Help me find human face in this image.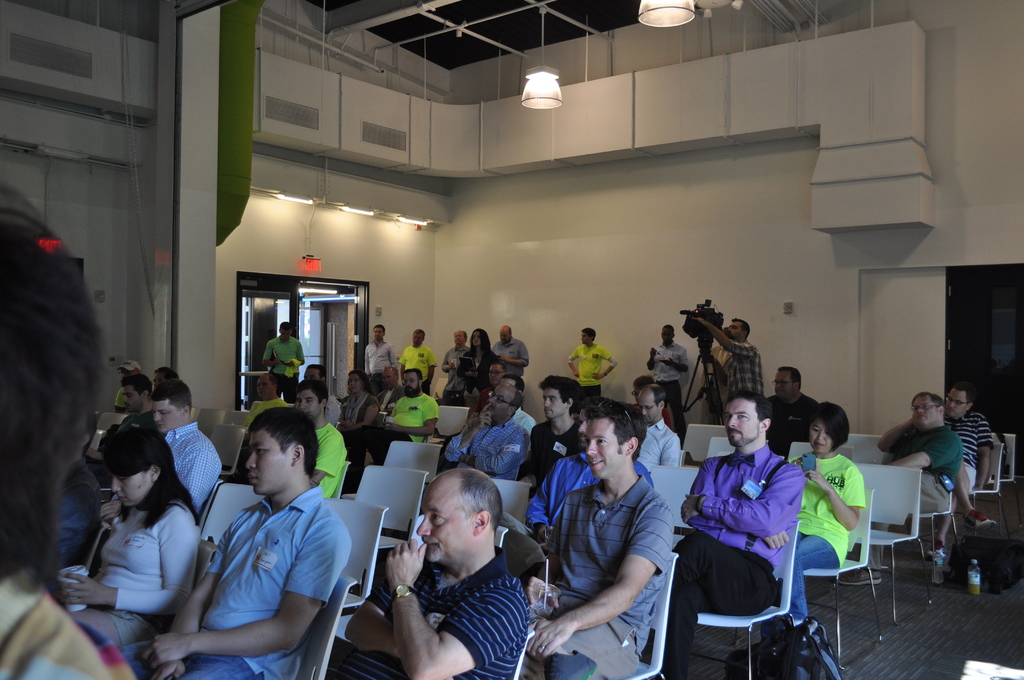
Found it: region(588, 420, 624, 476).
